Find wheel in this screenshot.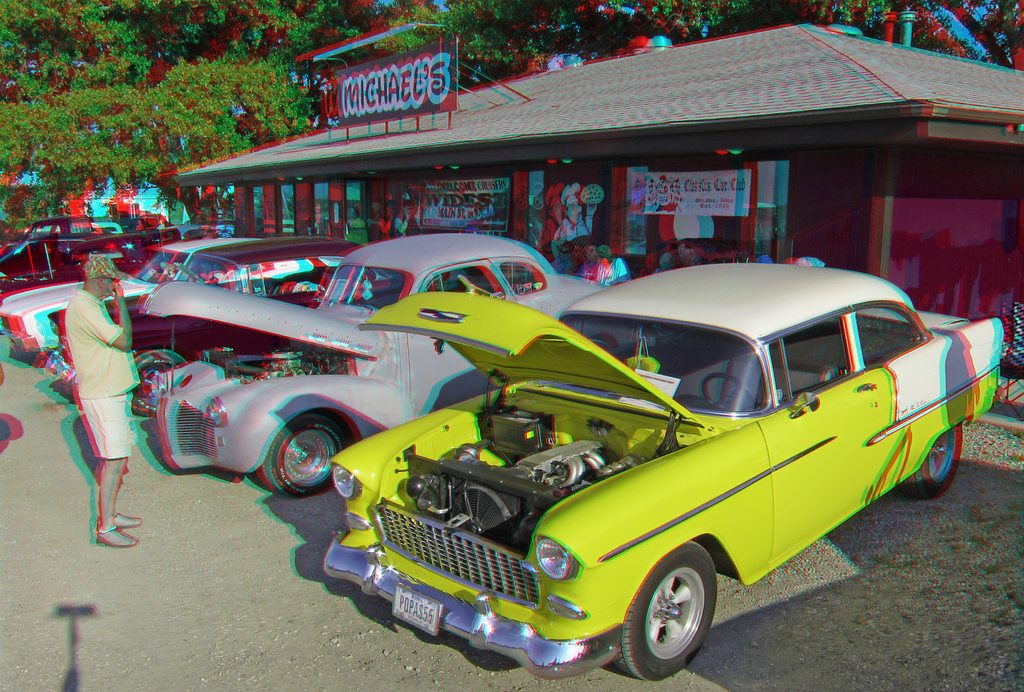
The bounding box for wheel is box=[260, 415, 348, 498].
